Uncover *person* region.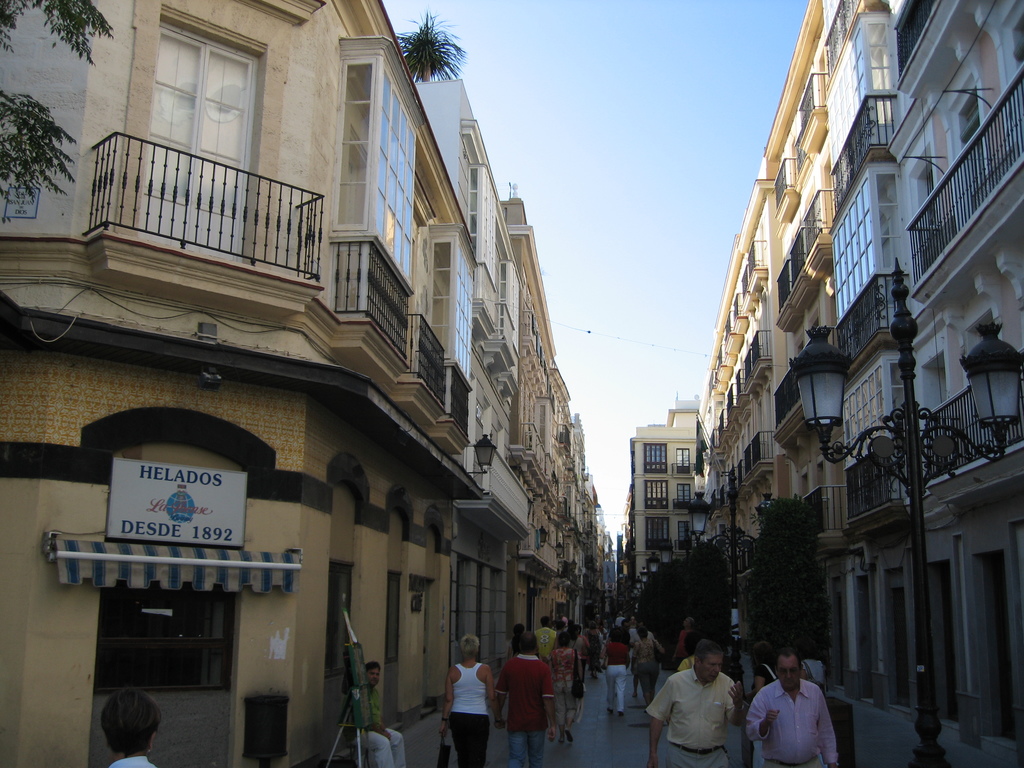
Uncovered: bbox(747, 654, 838, 762).
